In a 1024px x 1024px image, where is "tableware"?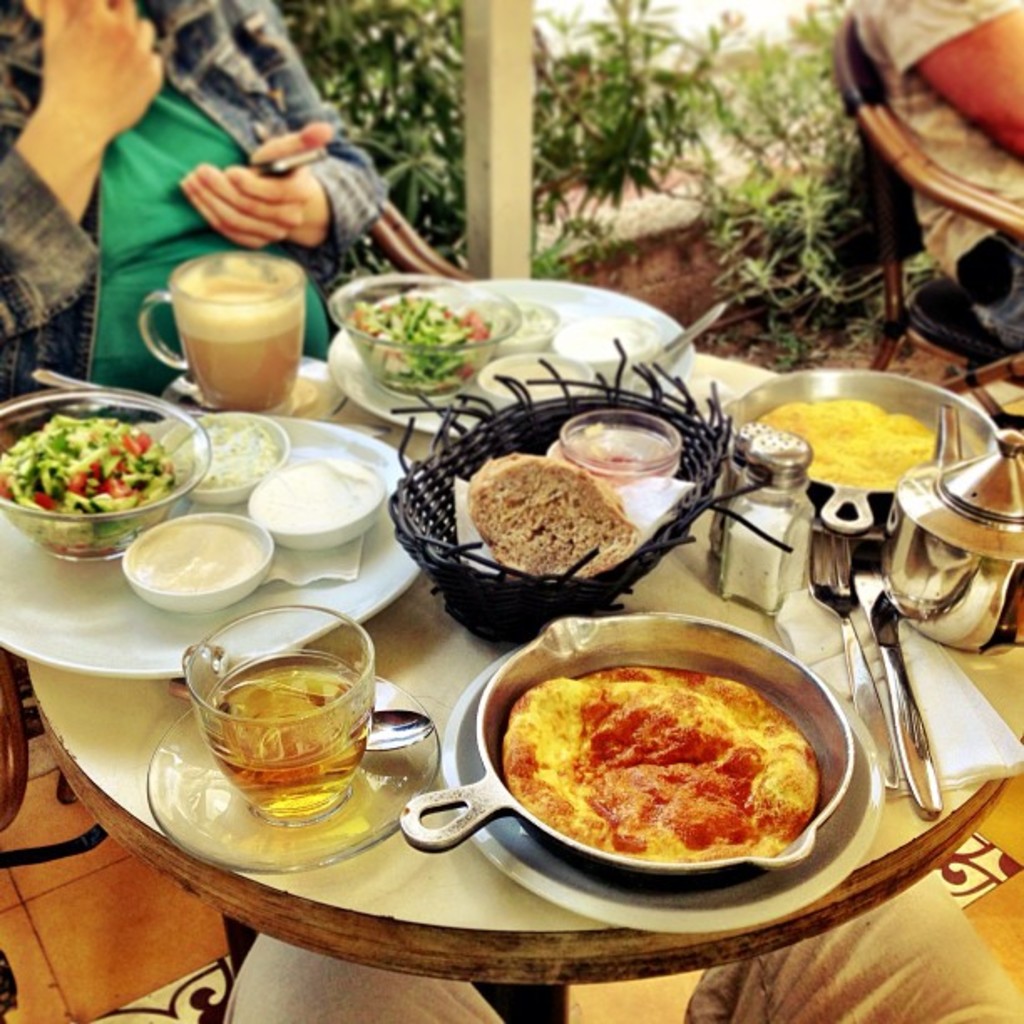
(x1=848, y1=545, x2=947, y2=823).
